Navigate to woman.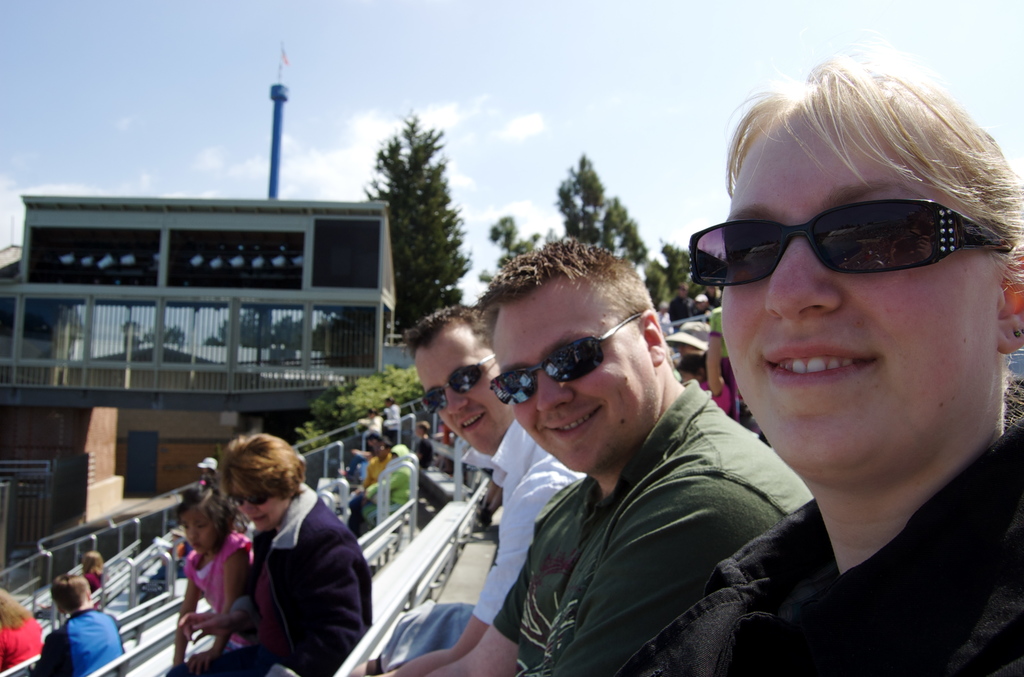
Navigation target: BBox(0, 583, 42, 676).
